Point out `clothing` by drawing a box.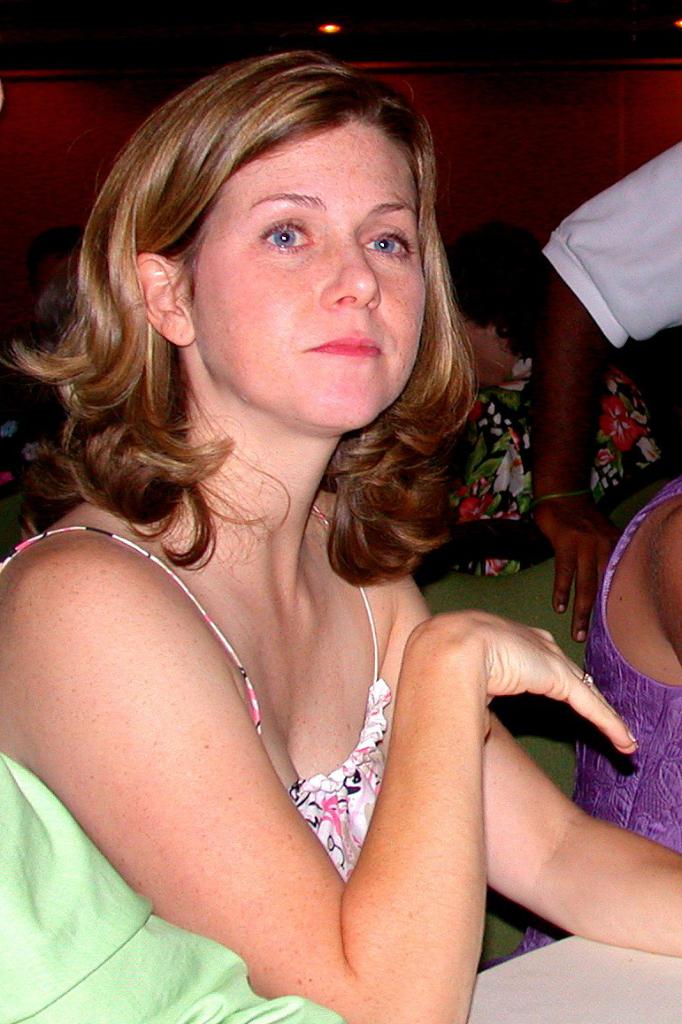
436, 349, 663, 574.
